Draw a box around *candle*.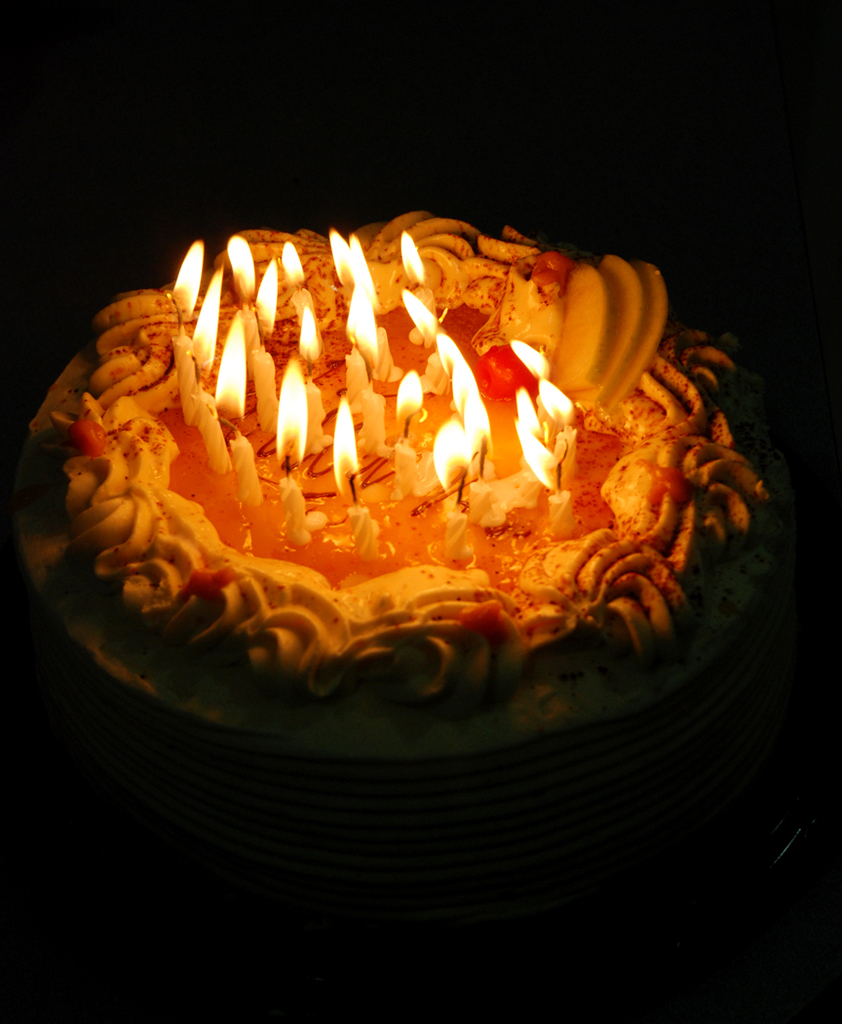
pyautogui.locateOnScreen(274, 356, 313, 546).
